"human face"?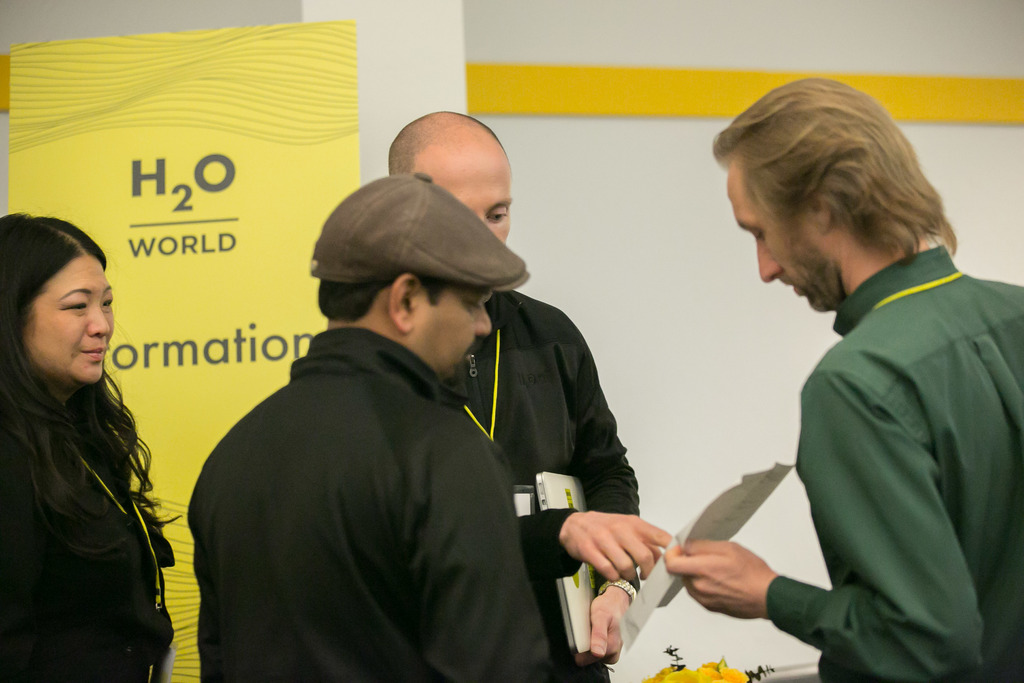
<bbox>408, 288, 492, 382</bbox>
